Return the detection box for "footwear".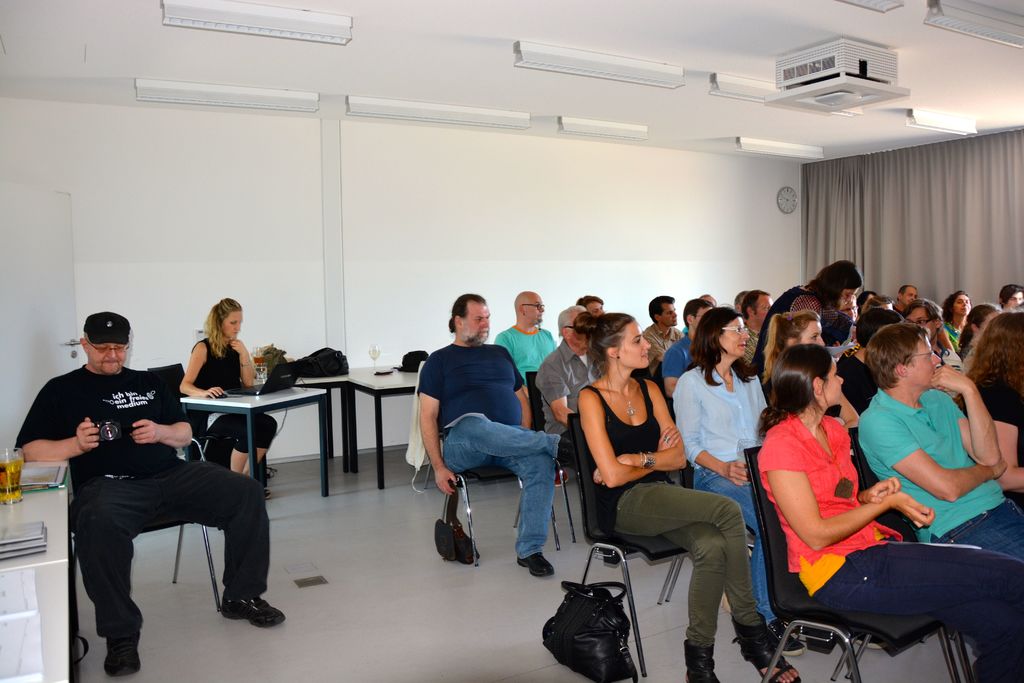
216,592,290,629.
